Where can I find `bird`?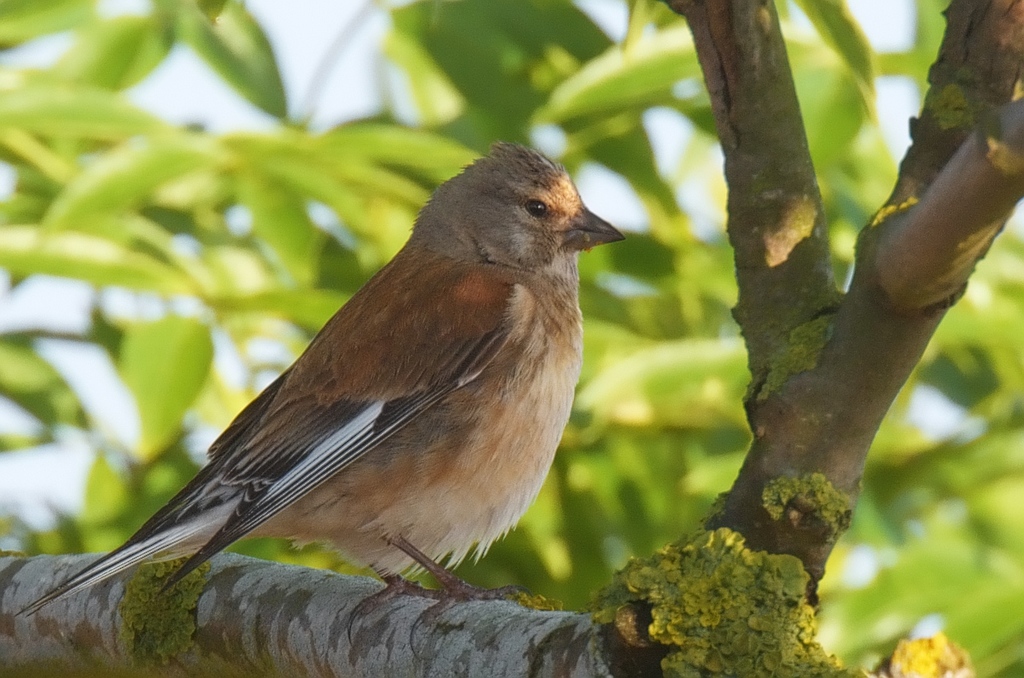
You can find it at box(7, 134, 631, 663).
